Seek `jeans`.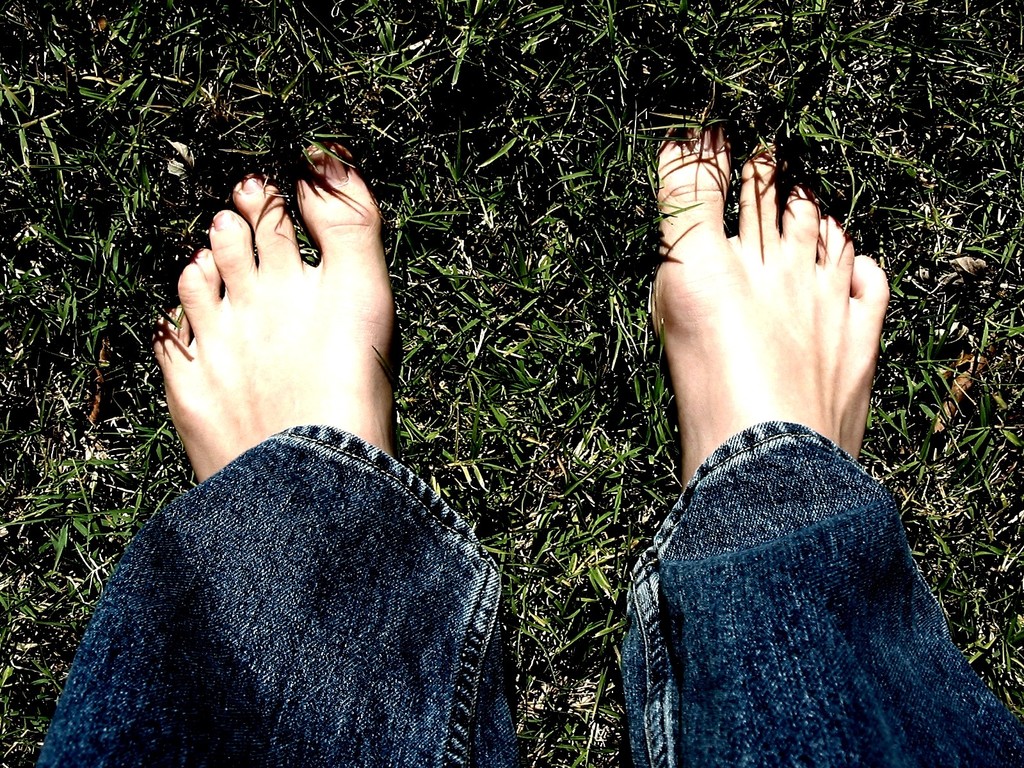
rect(28, 424, 1023, 765).
